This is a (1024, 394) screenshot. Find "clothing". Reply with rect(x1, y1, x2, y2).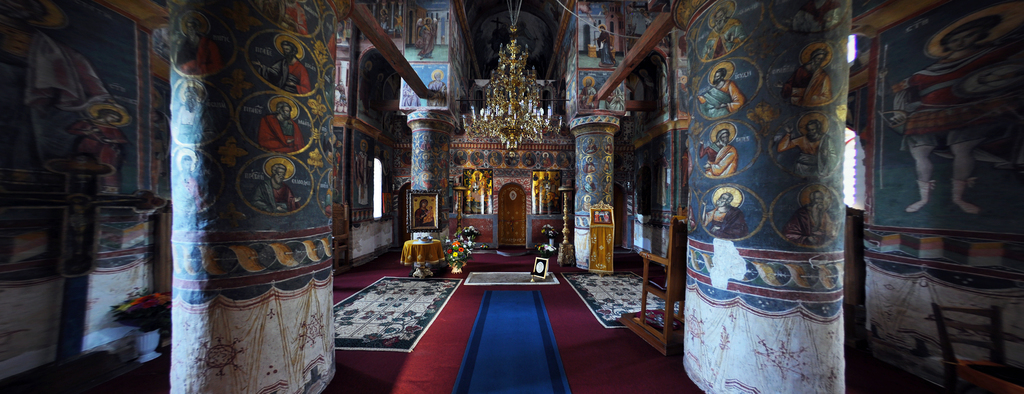
rect(356, 152, 372, 208).
